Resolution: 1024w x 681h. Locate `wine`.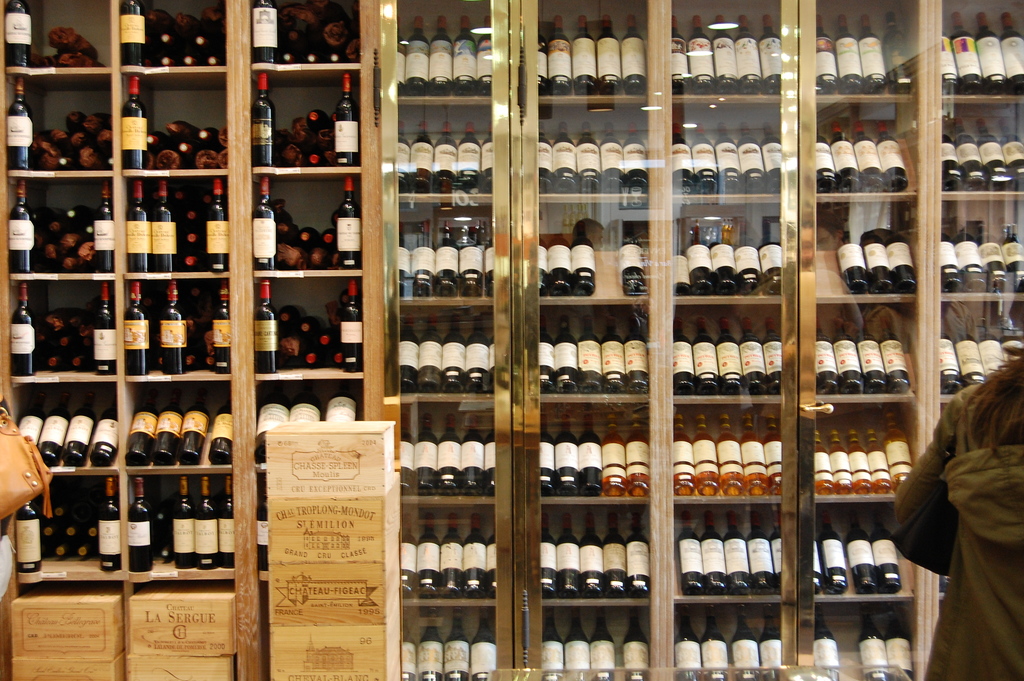
locate(951, 12, 982, 94).
